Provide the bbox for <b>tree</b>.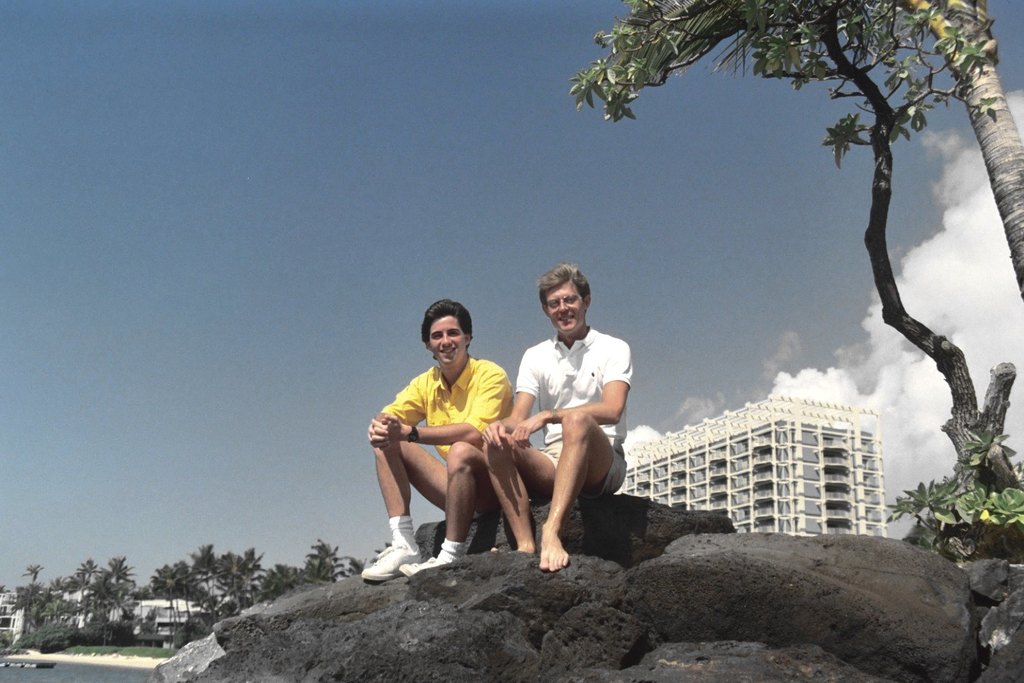
pyautogui.locateOnScreen(669, 12, 995, 482).
